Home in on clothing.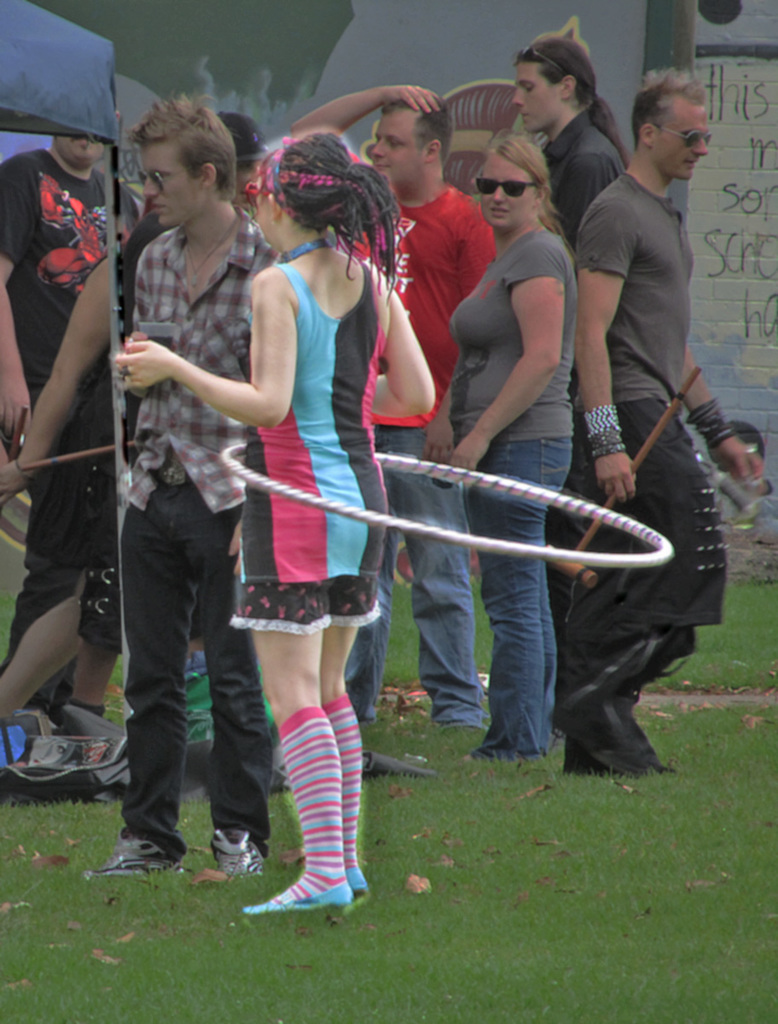
Homed in at rect(115, 205, 274, 843).
